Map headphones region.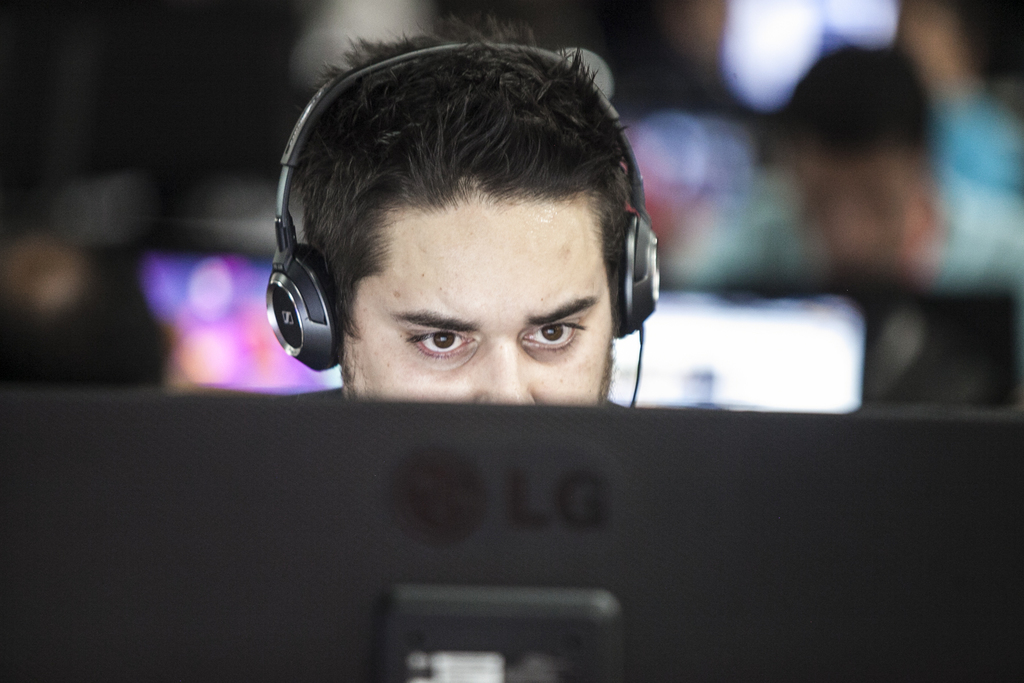
Mapped to {"left": 279, "top": 67, "right": 649, "bottom": 365}.
